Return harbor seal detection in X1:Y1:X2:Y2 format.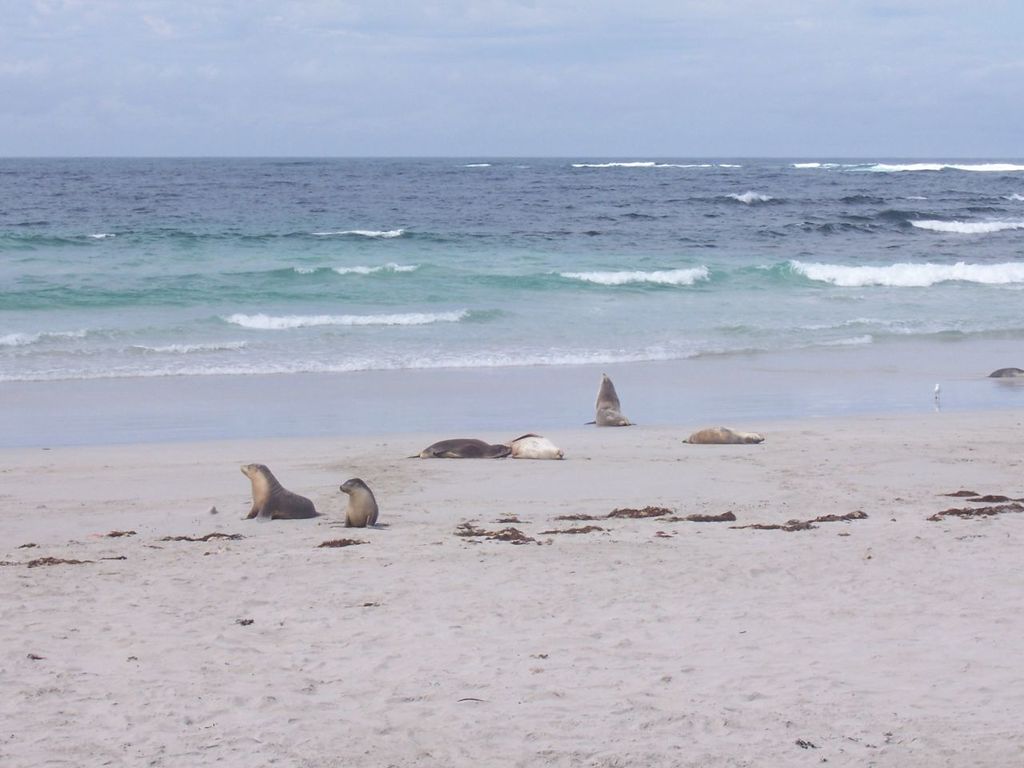
681:426:765:446.
